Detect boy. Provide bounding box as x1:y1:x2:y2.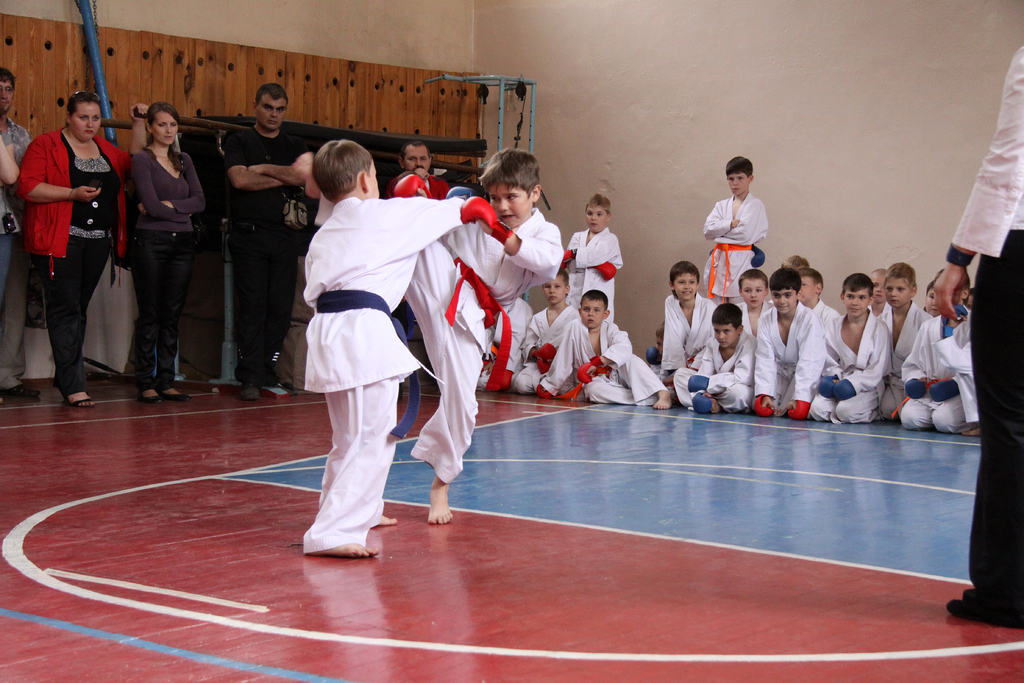
292:137:507:561.
